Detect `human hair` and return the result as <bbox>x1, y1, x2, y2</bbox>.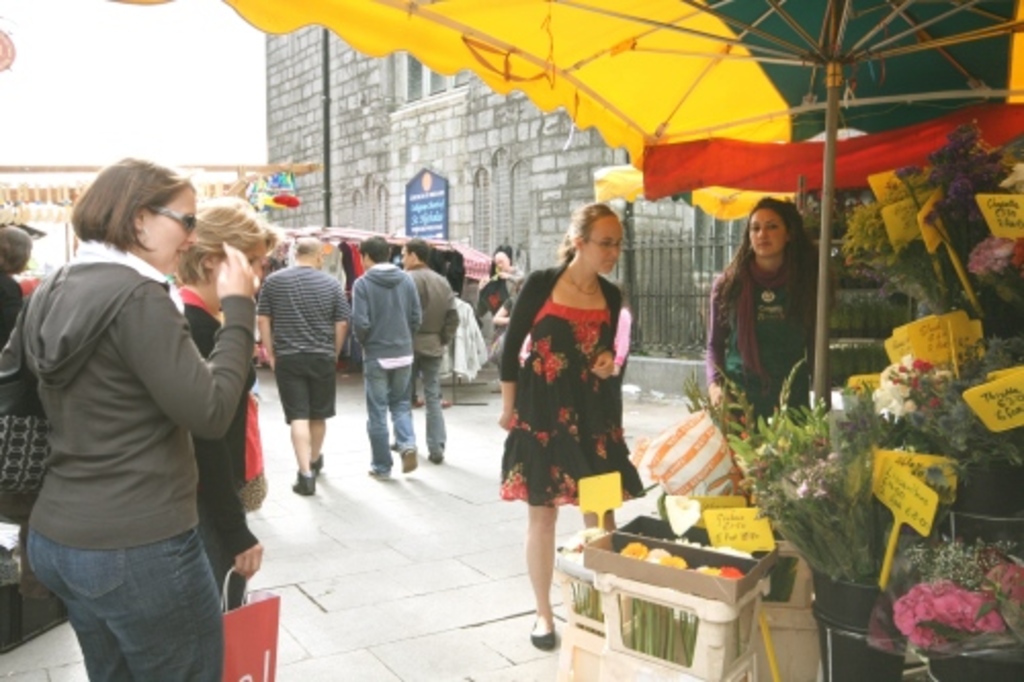
<bbox>553, 199, 621, 264</bbox>.
